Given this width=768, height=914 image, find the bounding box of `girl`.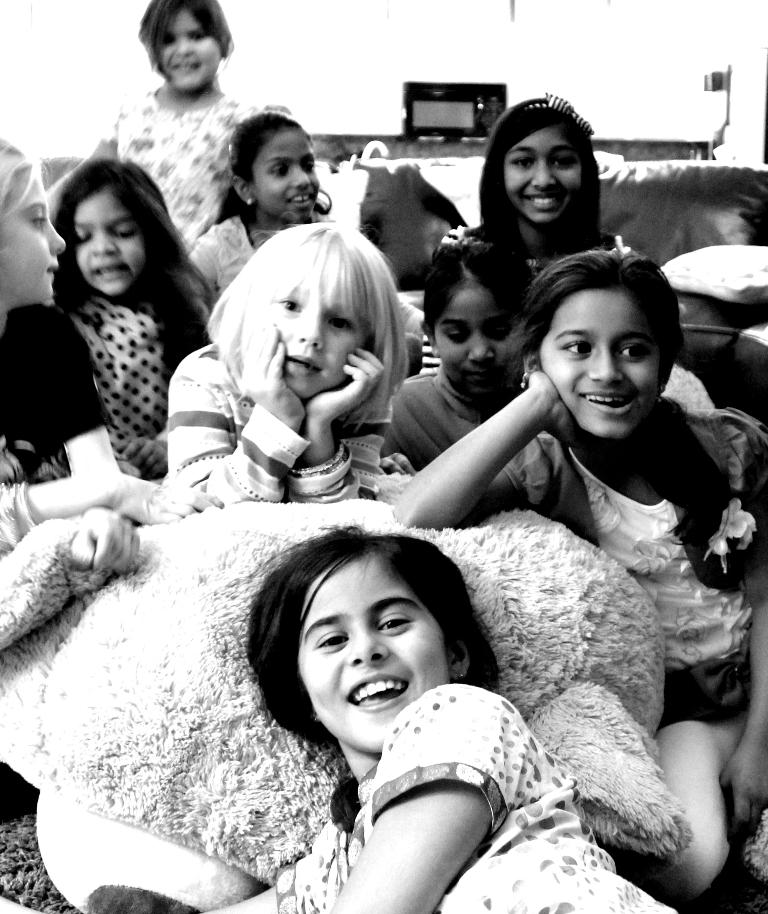
bbox(390, 252, 535, 468).
